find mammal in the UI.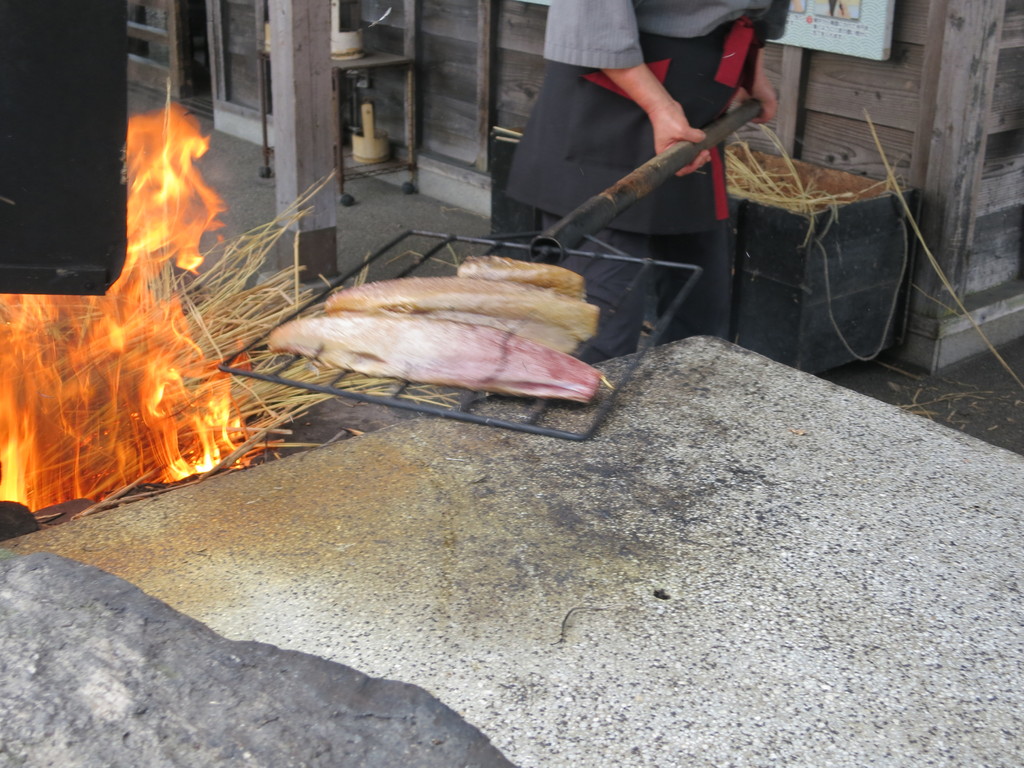
UI element at 499,0,828,390.
